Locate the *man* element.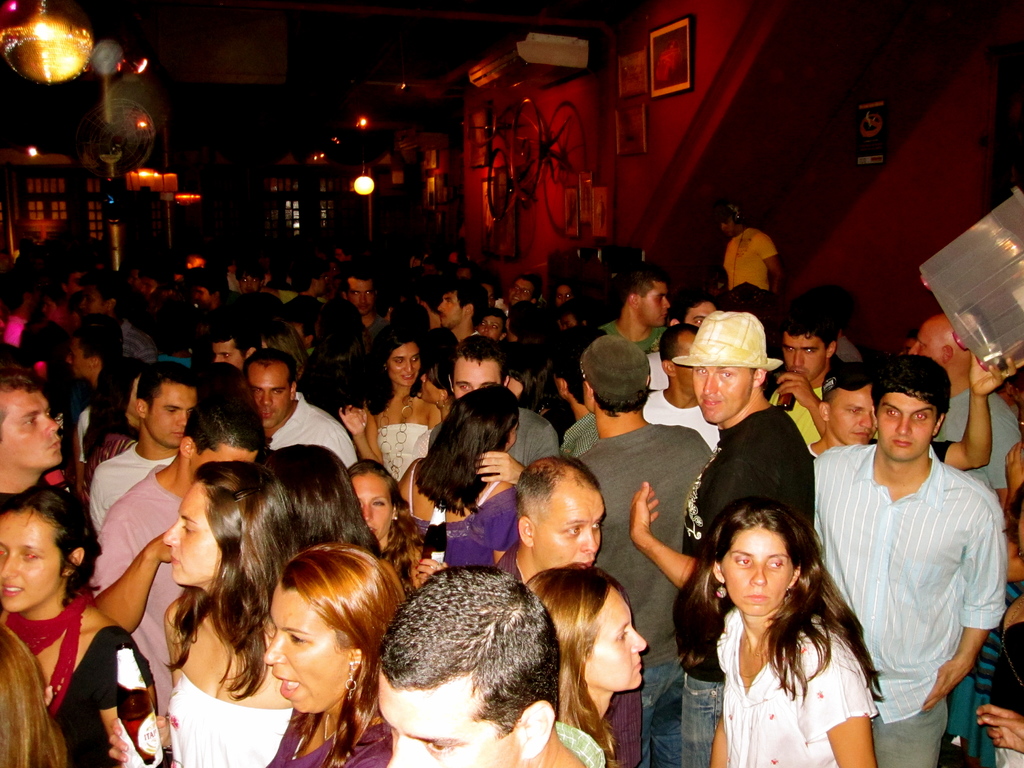
Element bbox: x1=86, y1=362, x2=207, y2=537.
